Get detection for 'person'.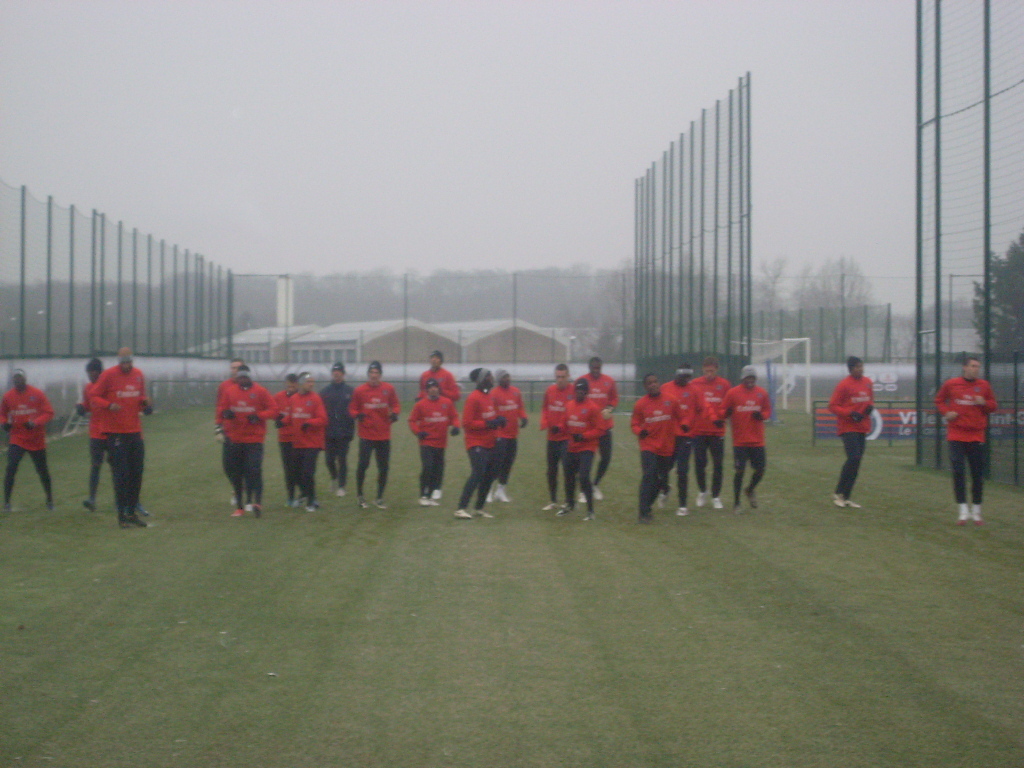
Detection: <region>629, 373, 684, 525</region>.
